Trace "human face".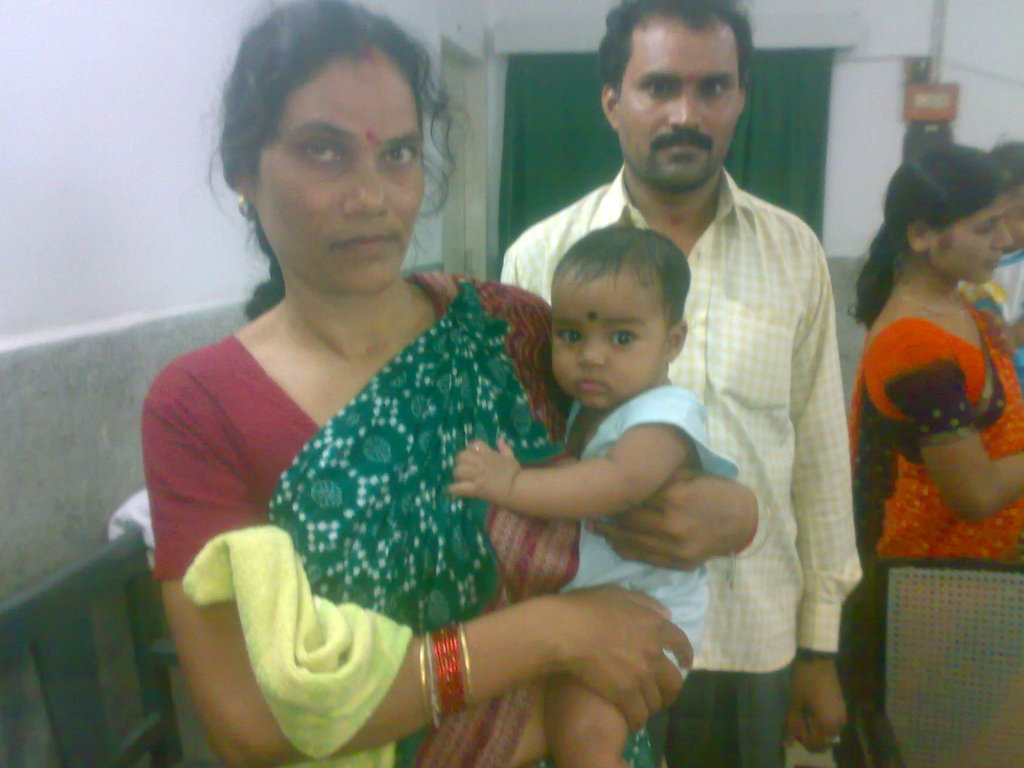
Traced to x1=250, y1=60, x2=425, y2=294.
